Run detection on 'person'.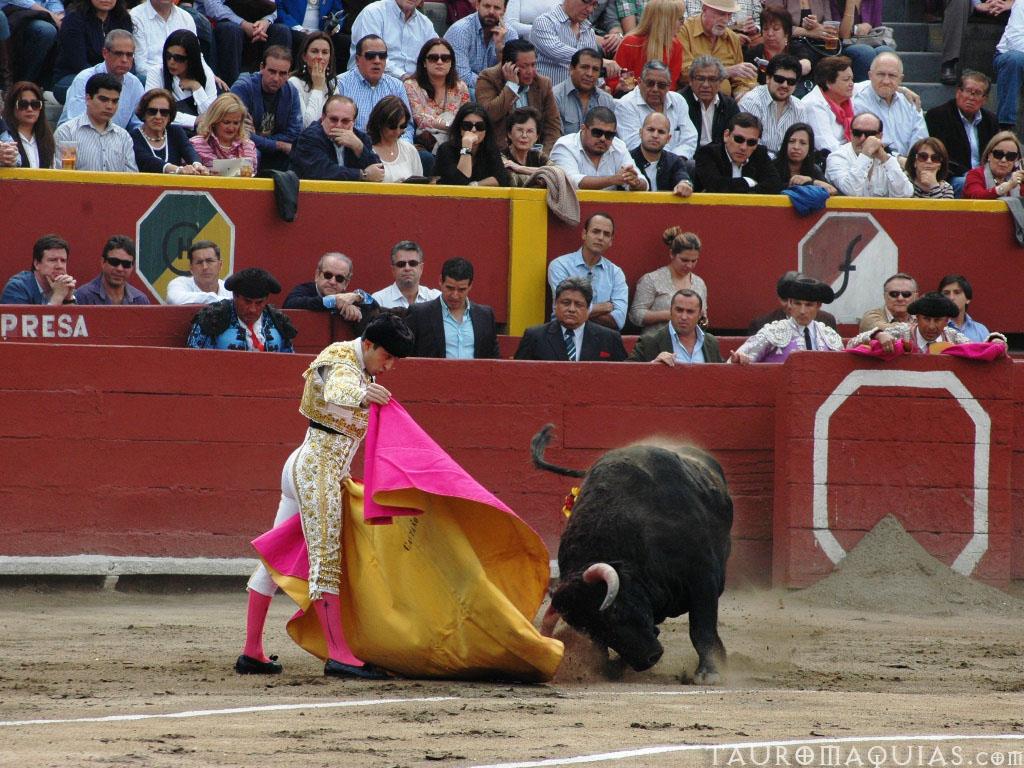
Result: [74,235,146,305].
